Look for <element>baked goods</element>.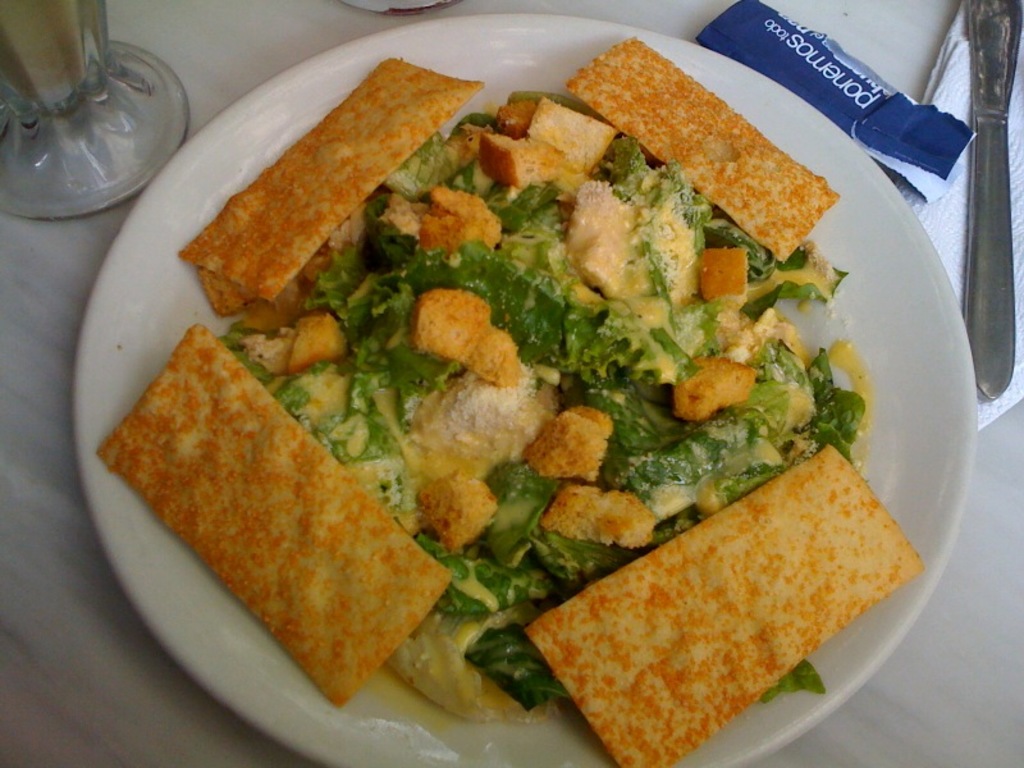
Found: crop(95, 35, 925, 767).
